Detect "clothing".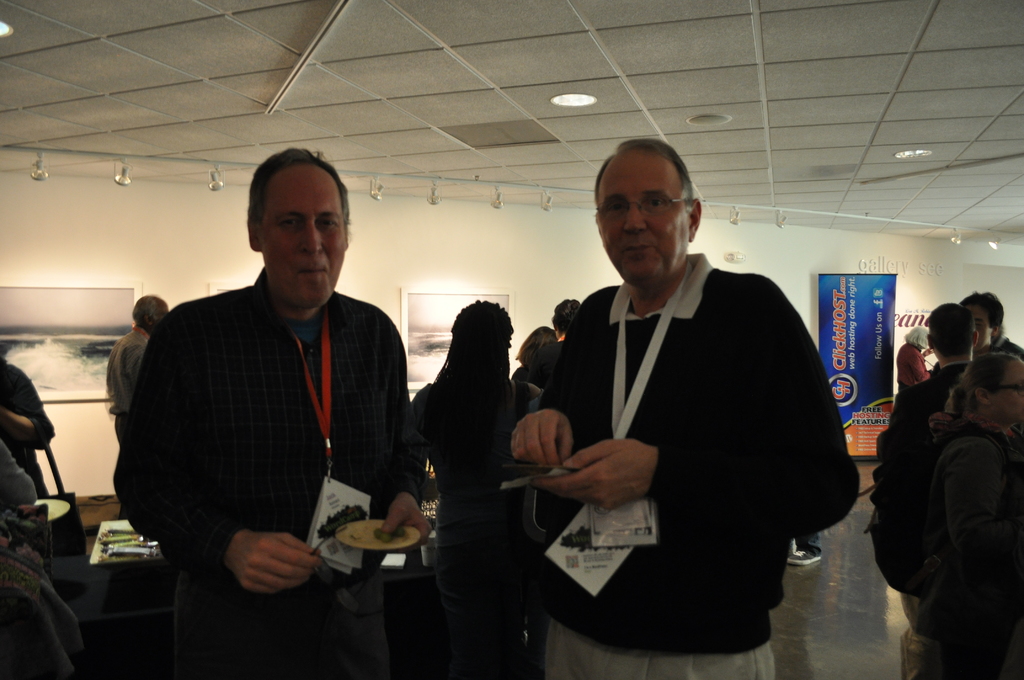
Detected at <box>0,440,85,679</box>.
